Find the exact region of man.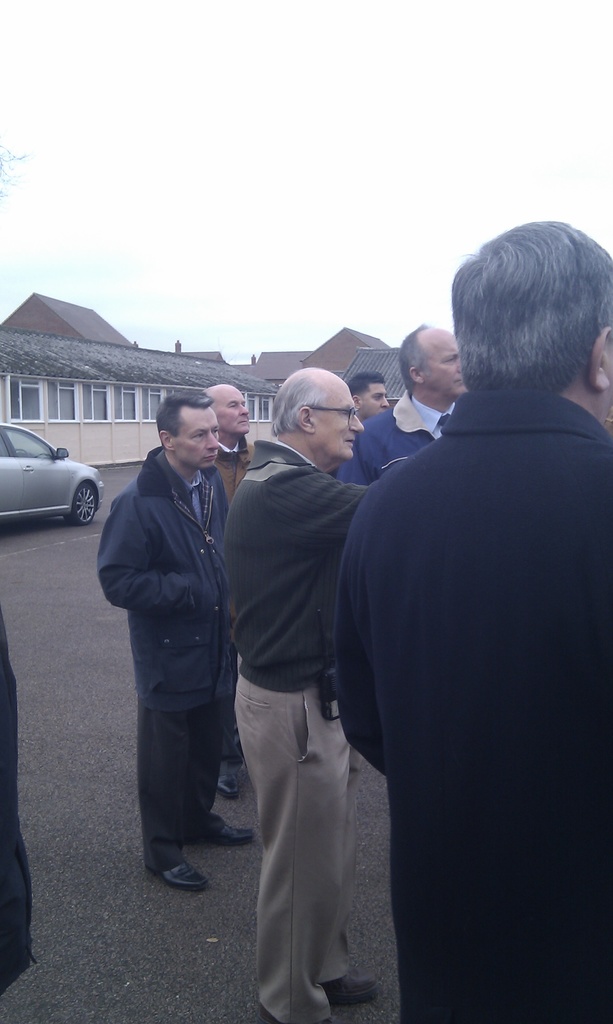
Exact region: select_region(342, 324, 463, 485).
